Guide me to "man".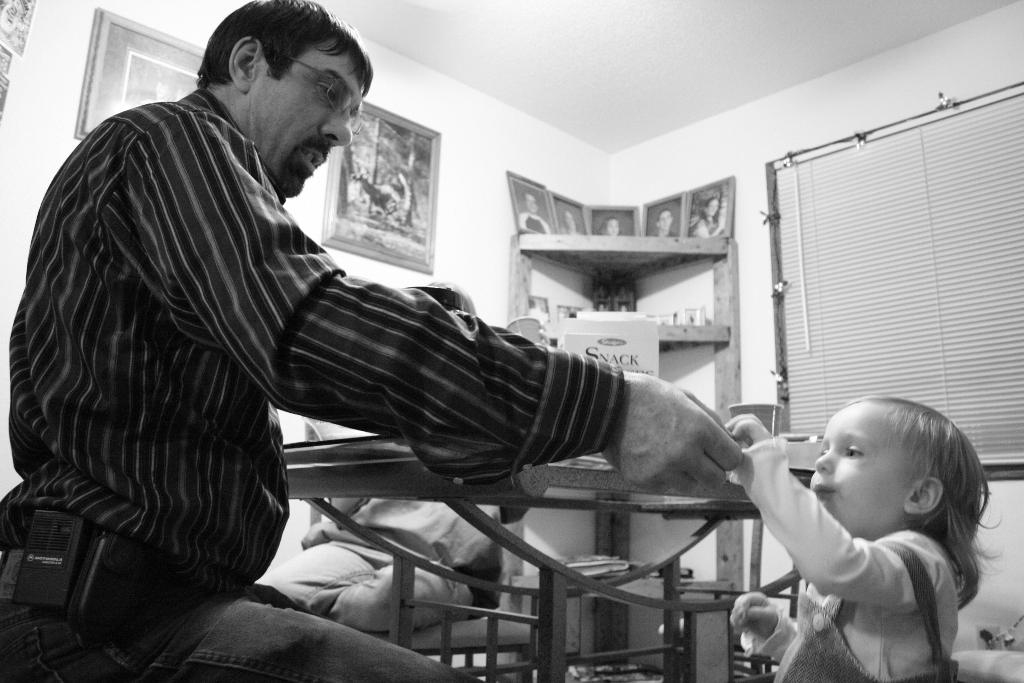
Guidance: bbox=[600, 217, 623, 235].
